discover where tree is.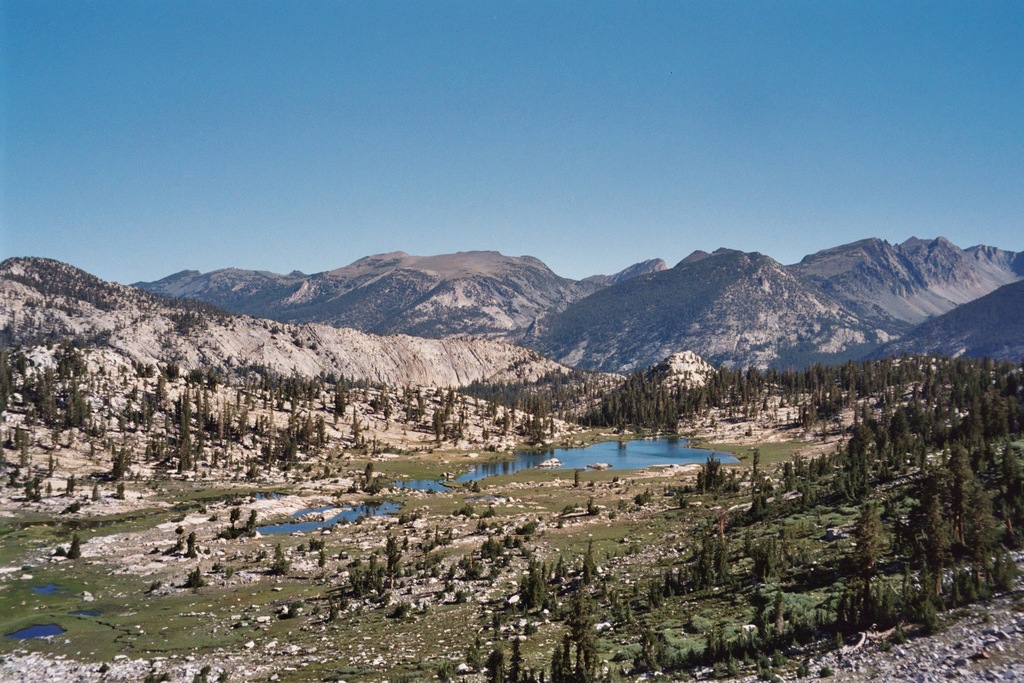
Discovered at box=[228, 505, 243, 530].
